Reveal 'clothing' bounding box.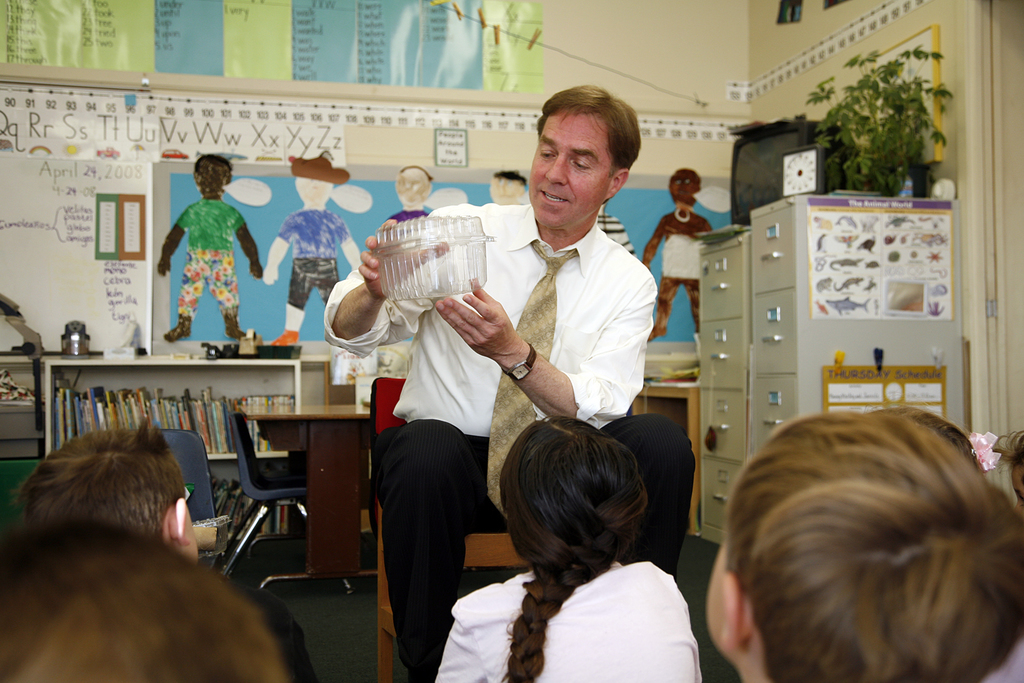
Revealed: 433/558/702/682.
